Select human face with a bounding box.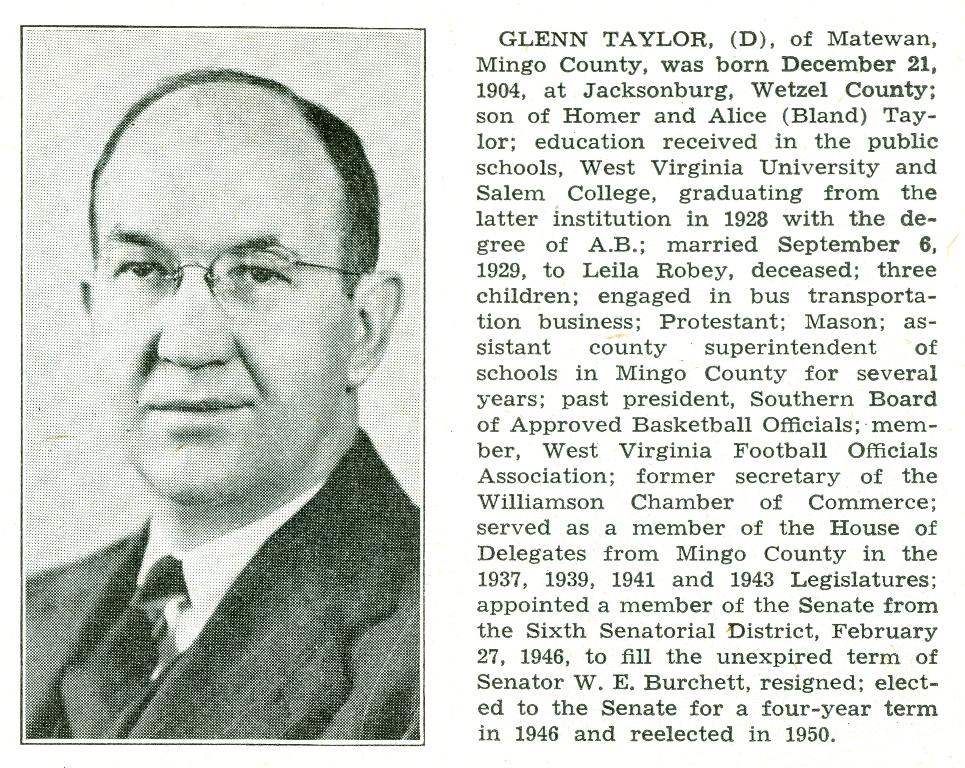
pyautogui.locateOnScreen(89, 89, 376, 526).
